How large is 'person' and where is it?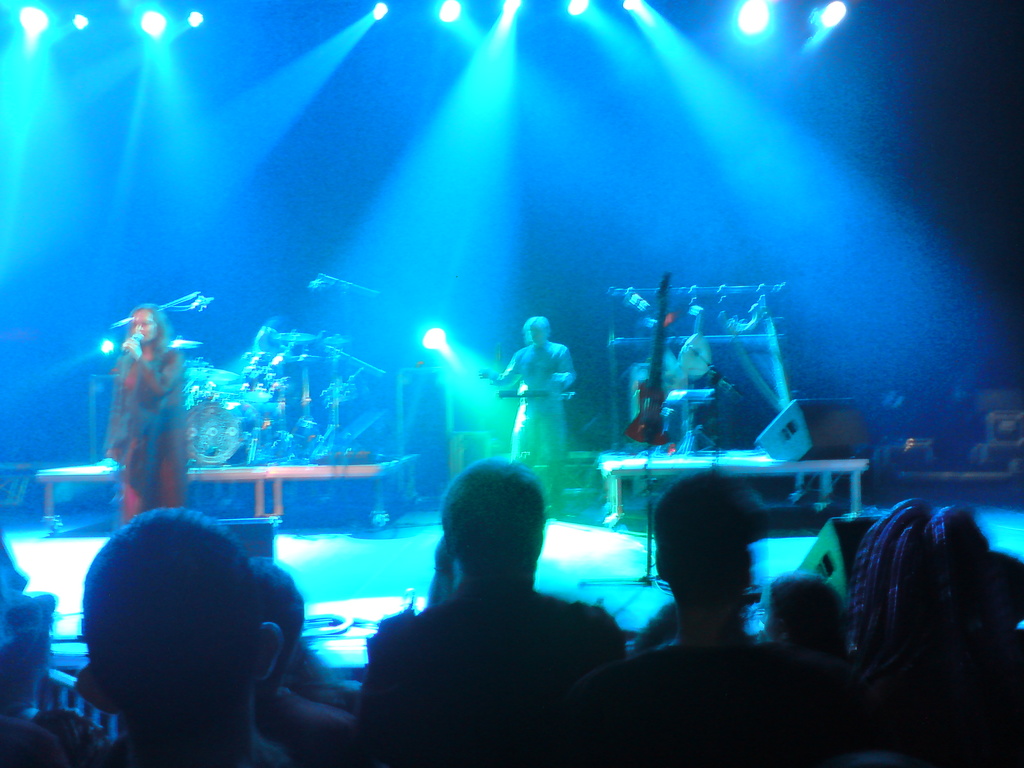
Bounding box: locate(762, 491, 1023, 767).
